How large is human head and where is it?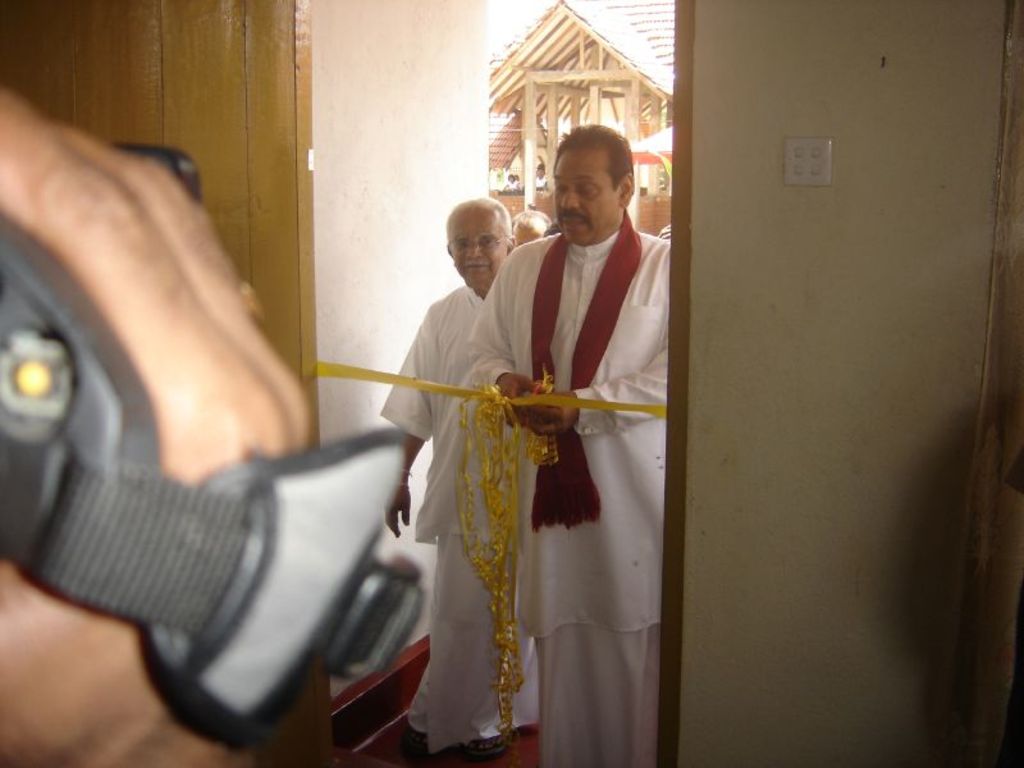
Bounding box: crop(554, 125, 635, 246).
